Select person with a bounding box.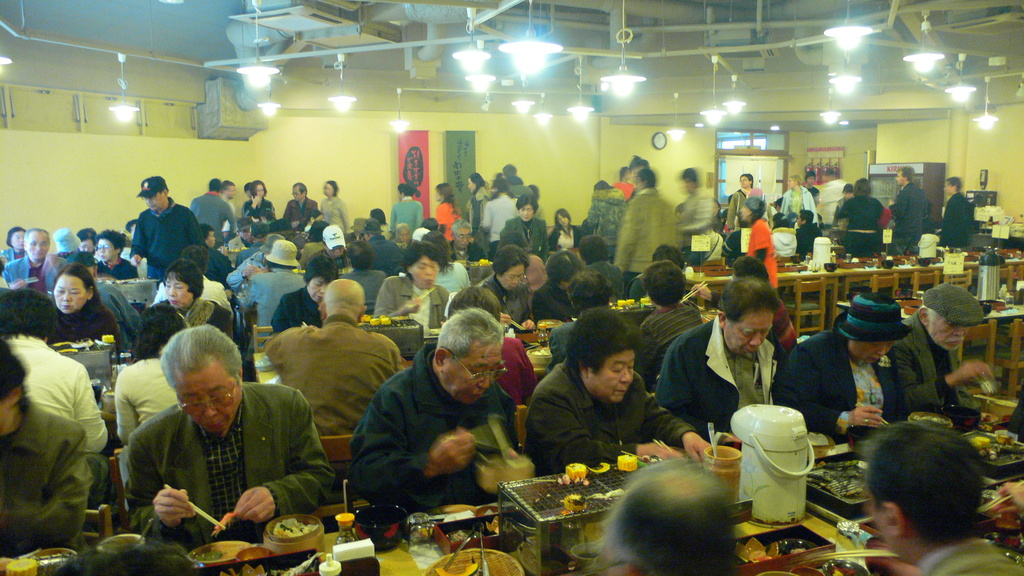
{"left": 677, "top": 164, "right": 712, "bottom": 267}.
